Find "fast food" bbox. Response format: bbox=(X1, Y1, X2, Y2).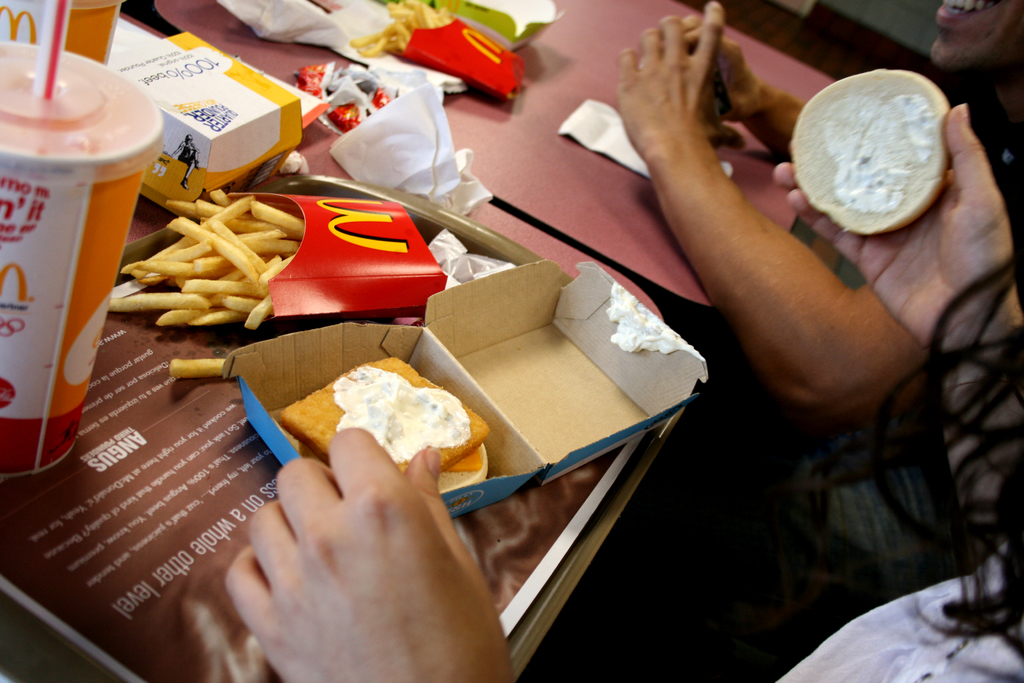
bbox=(280, 356, 492, 473).
